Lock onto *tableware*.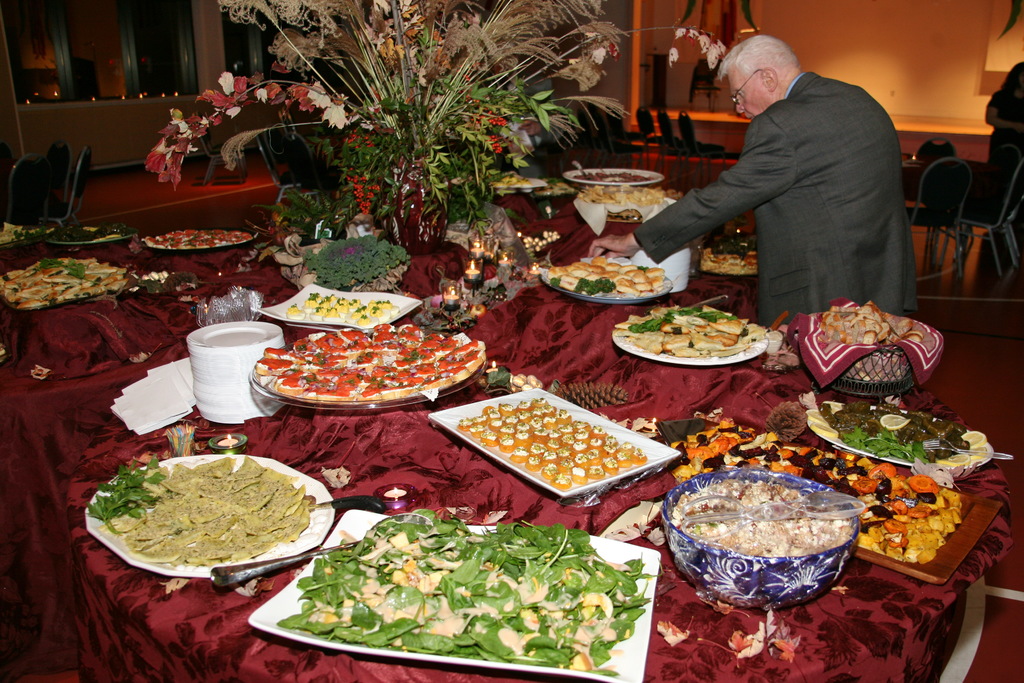
Locked: rect(258, 284, 423, 334).
